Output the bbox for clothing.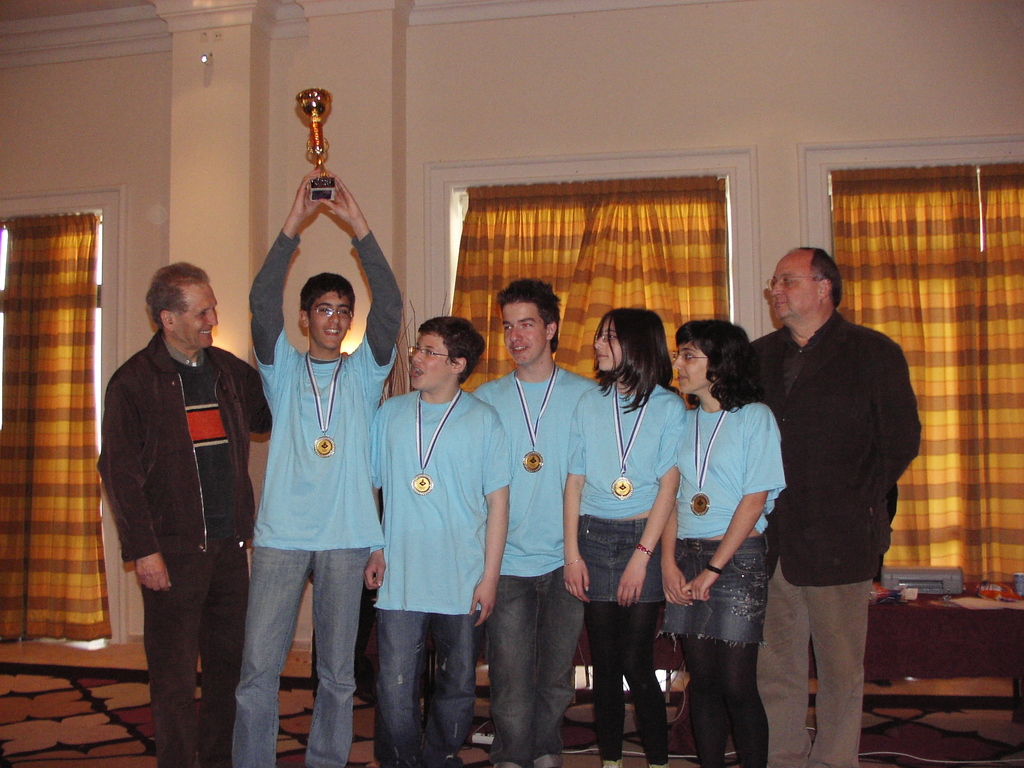
<box>383,345,490,685</box>.
